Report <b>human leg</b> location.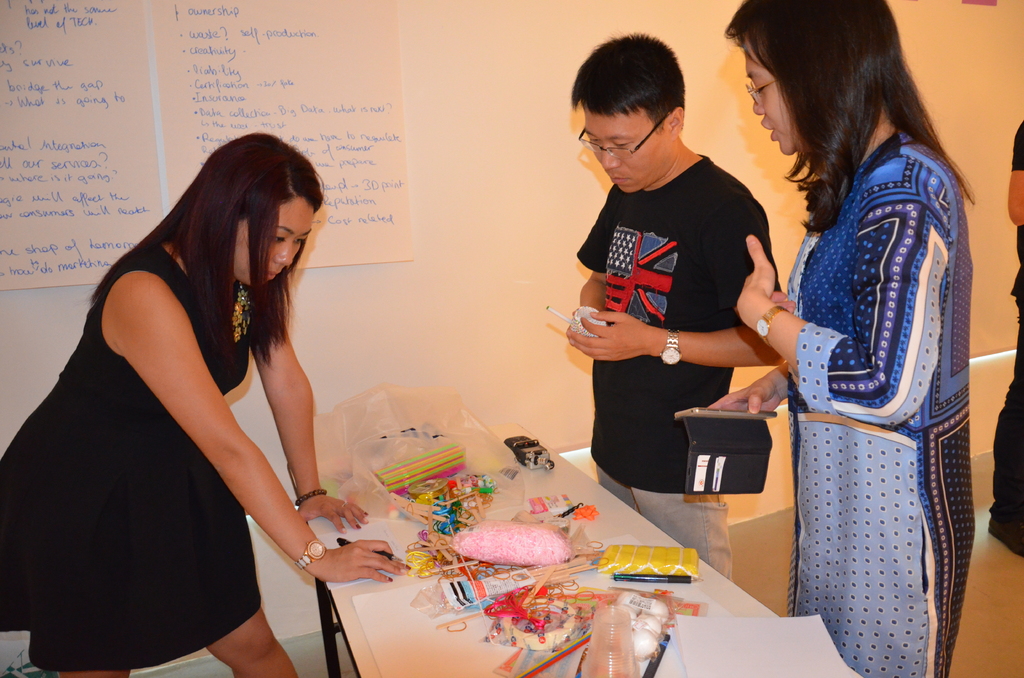
Report: [left=58, top=667, right=131, bottom=677].
